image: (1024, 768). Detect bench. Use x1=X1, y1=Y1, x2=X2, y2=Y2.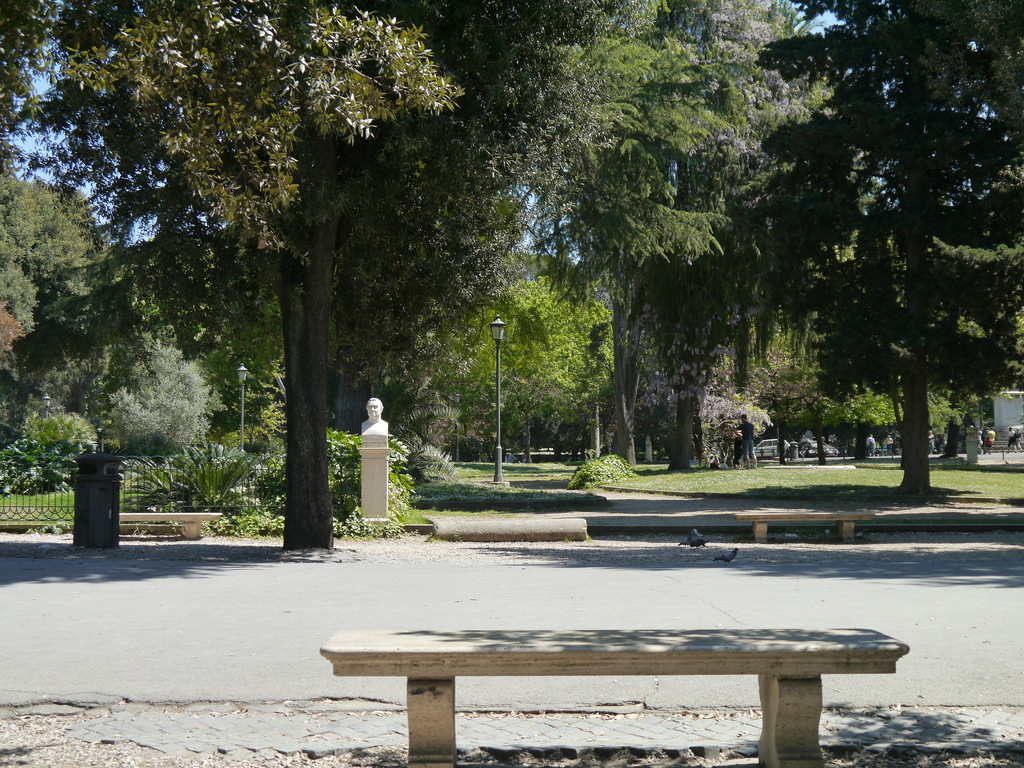
x1=320, y1=628, x2=910, y2=767.
